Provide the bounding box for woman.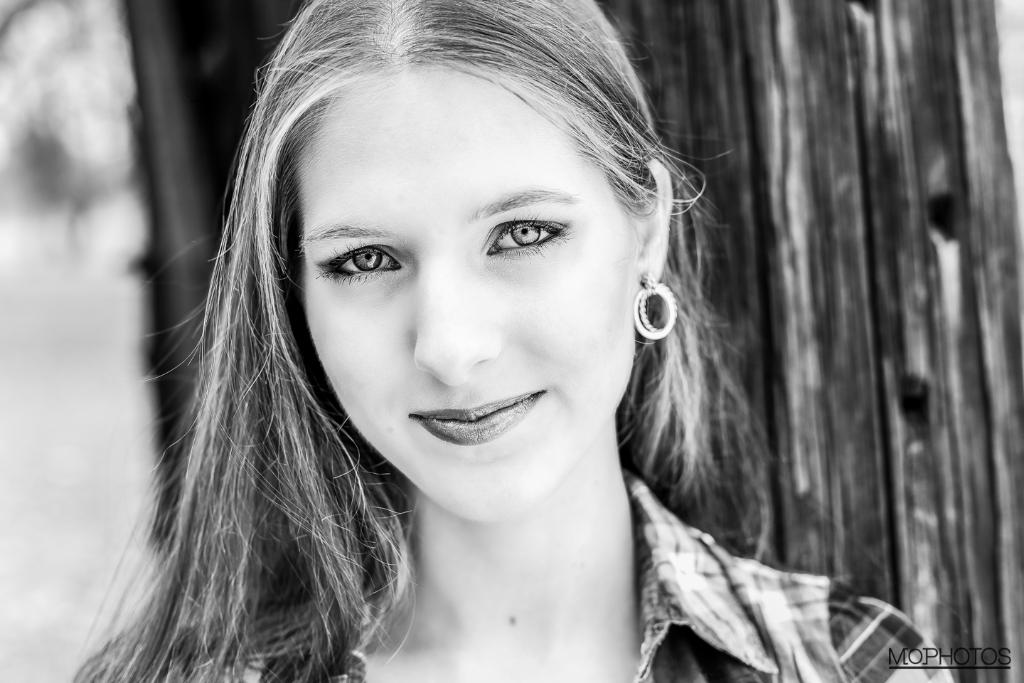
locate(63, 0, 961, 682).
